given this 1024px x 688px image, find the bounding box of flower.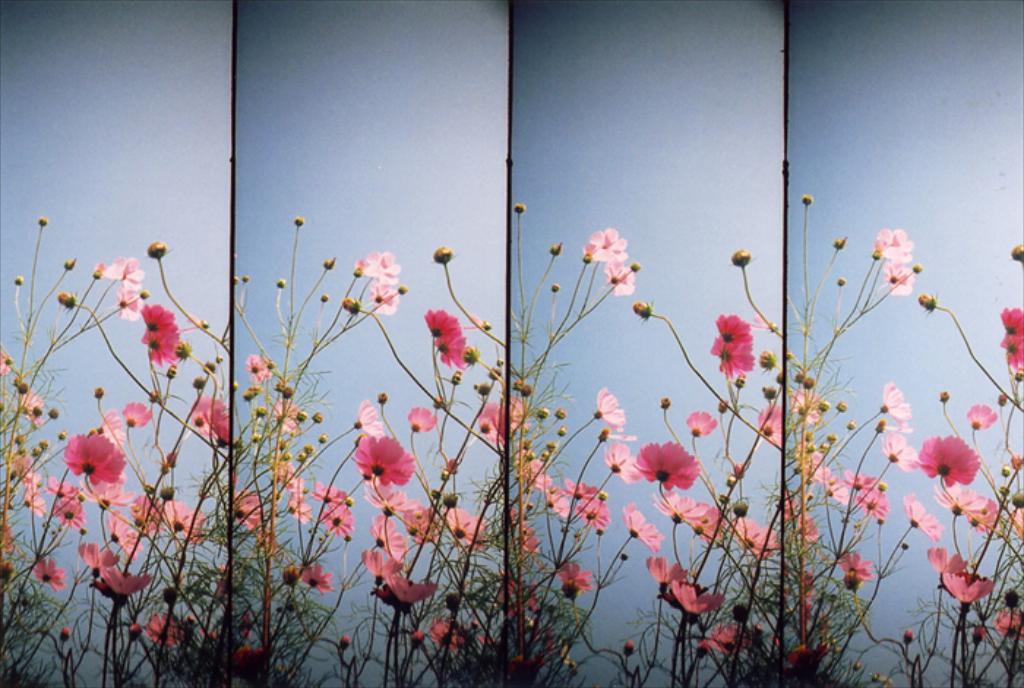
0 559 15 584.
